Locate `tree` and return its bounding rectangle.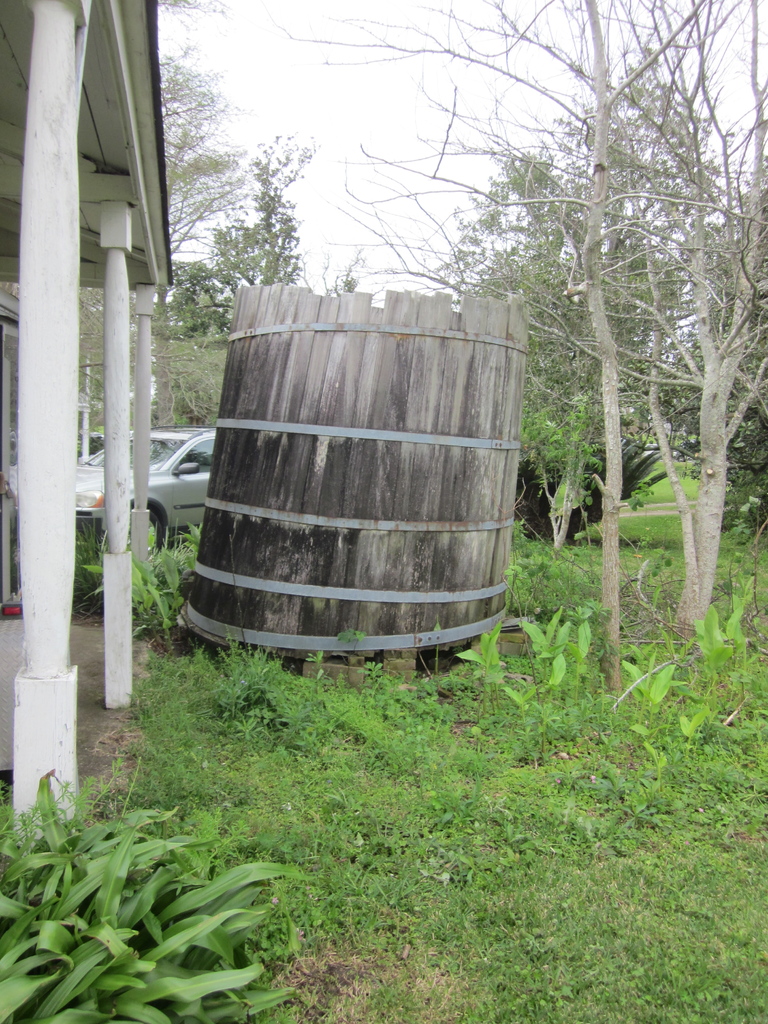
x1=160 y1=0 x2=230 y2=29.
